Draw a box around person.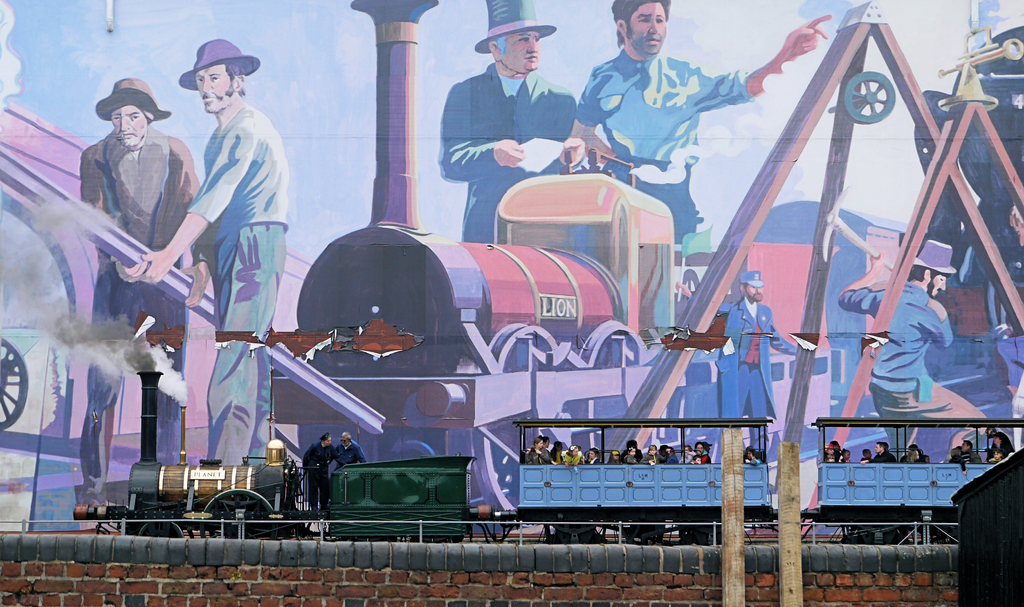
l=301, t=432, r=338, b=511.
